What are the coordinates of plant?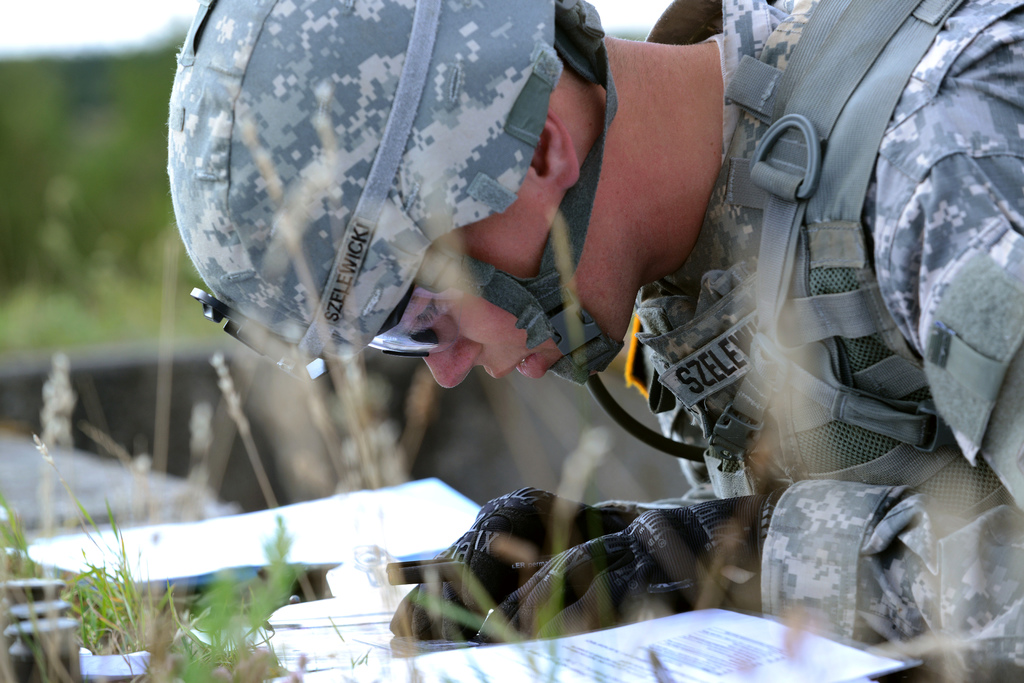
region(59, 492, 152, 682).
